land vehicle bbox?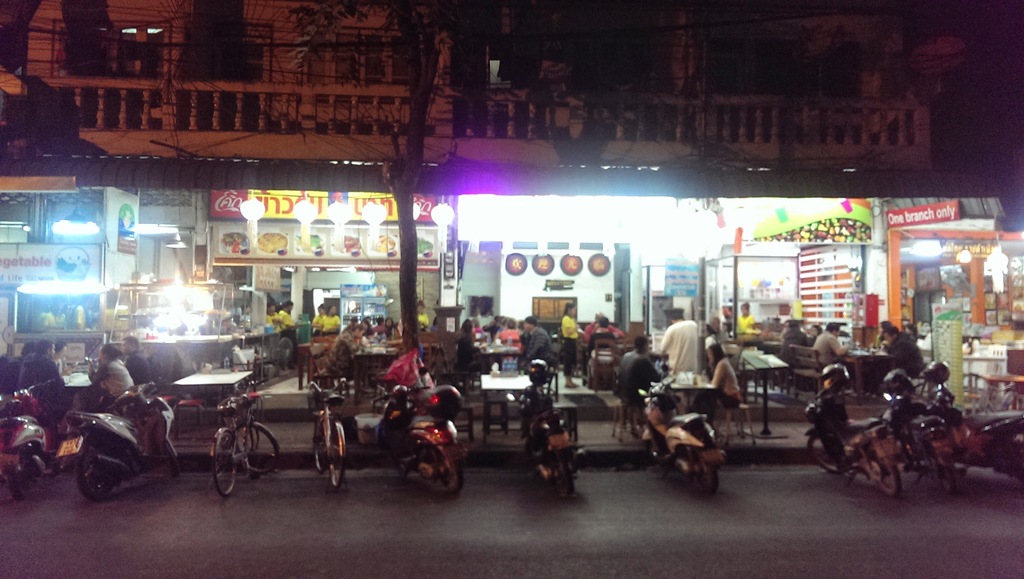
Rect(2, 377, 50, 497)
